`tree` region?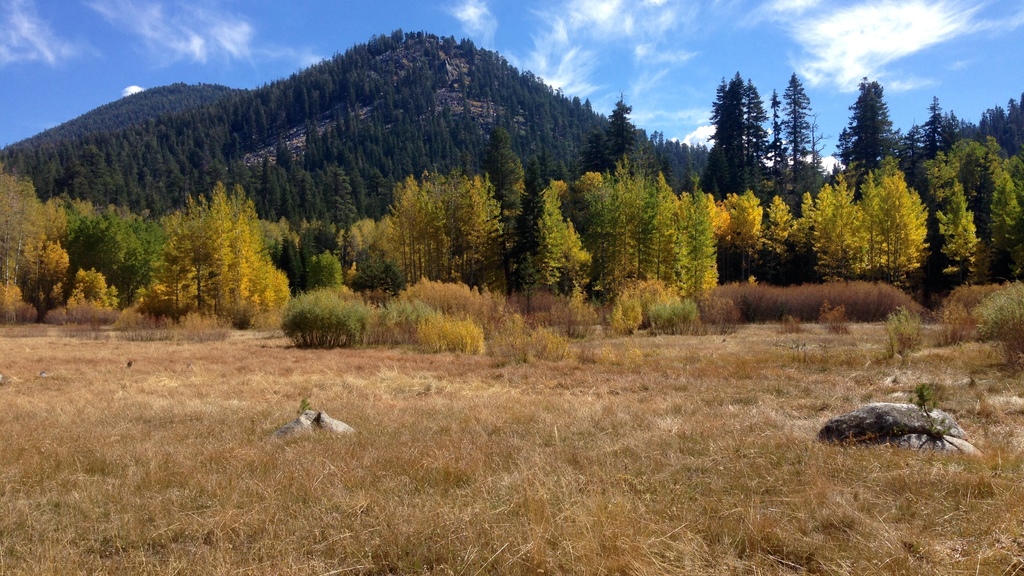
box(214, 219, 288, 329)
